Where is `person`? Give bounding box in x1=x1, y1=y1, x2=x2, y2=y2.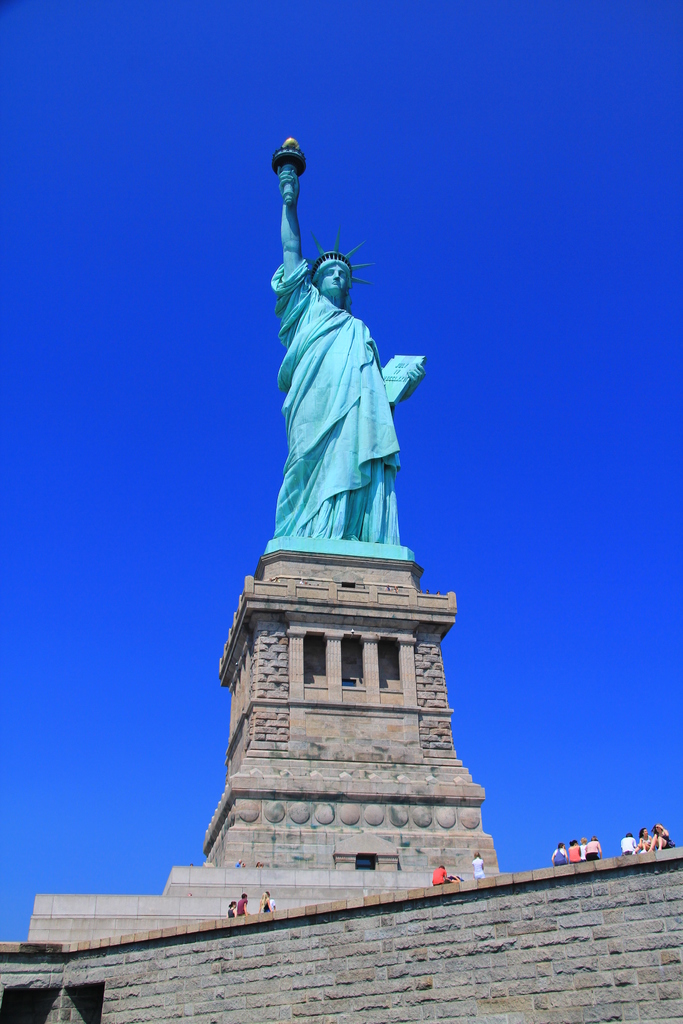
x1=260, y1=861, x2=264, y2=867.
